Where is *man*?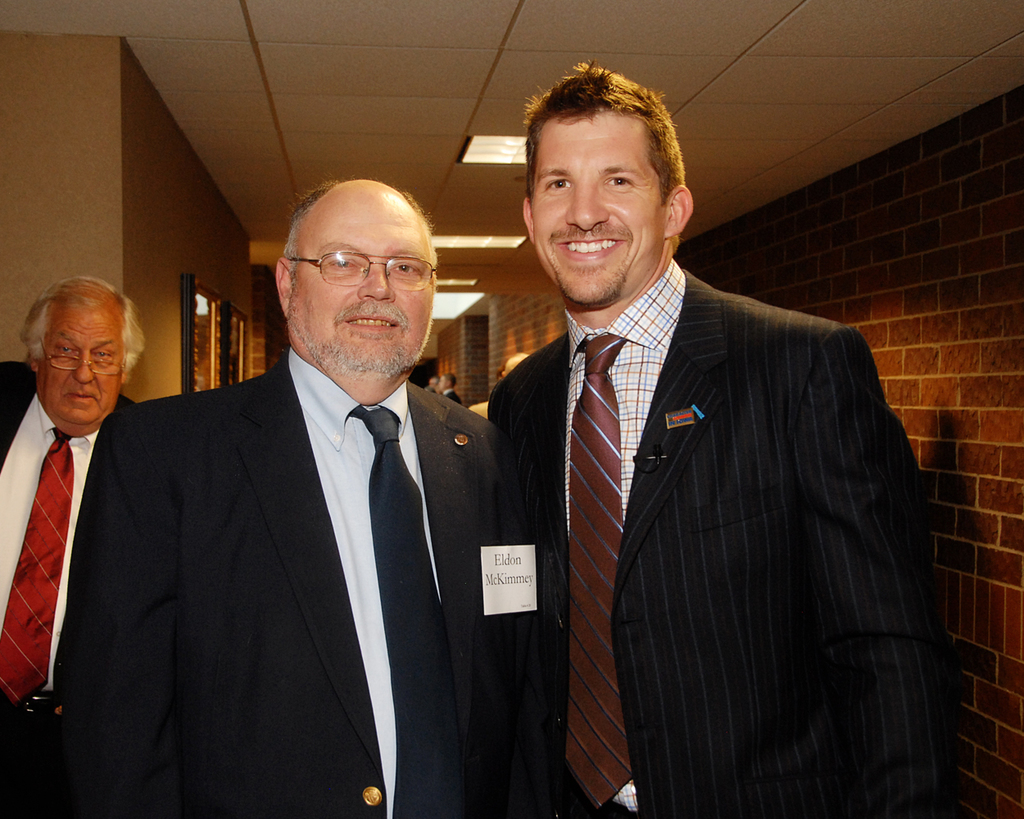
<bbox>450, 95, 937, 813</bbox>.
